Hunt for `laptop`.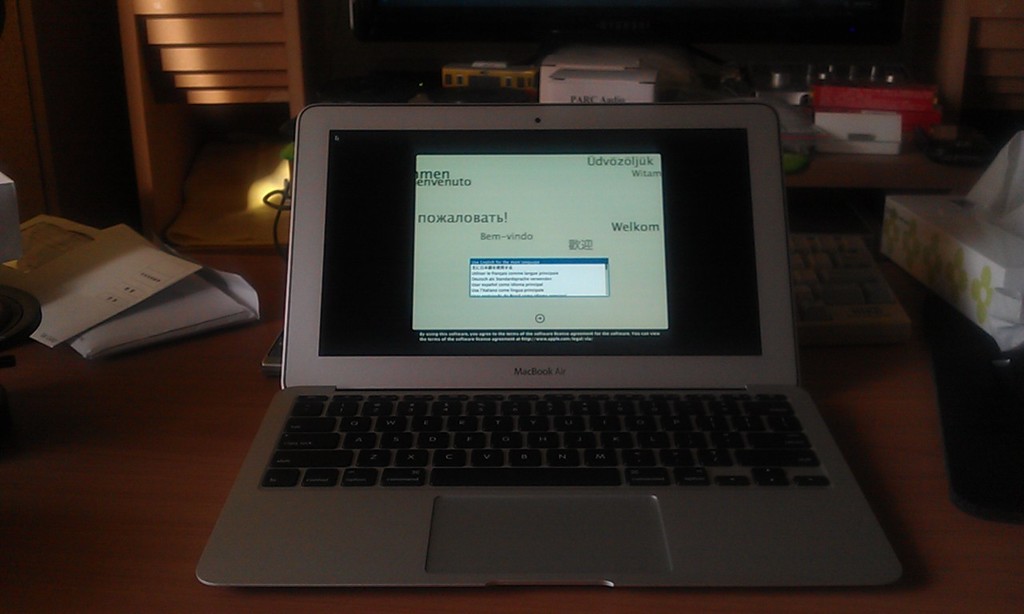
Hunted down at crop(190, 101, 904, 580).
